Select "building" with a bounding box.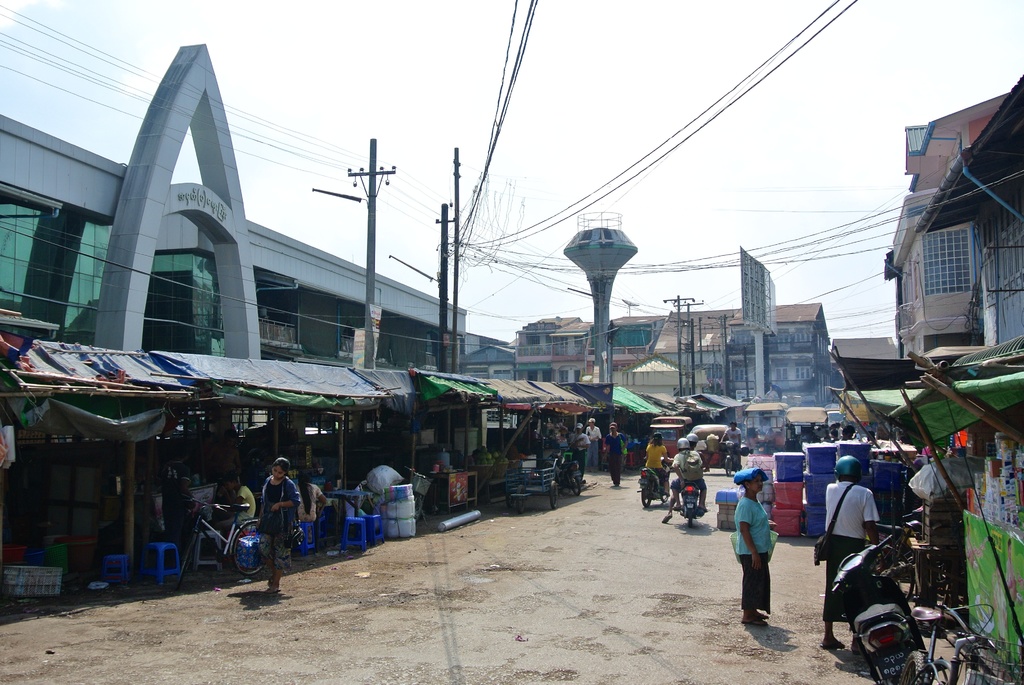
0, 41, 467, 567.
